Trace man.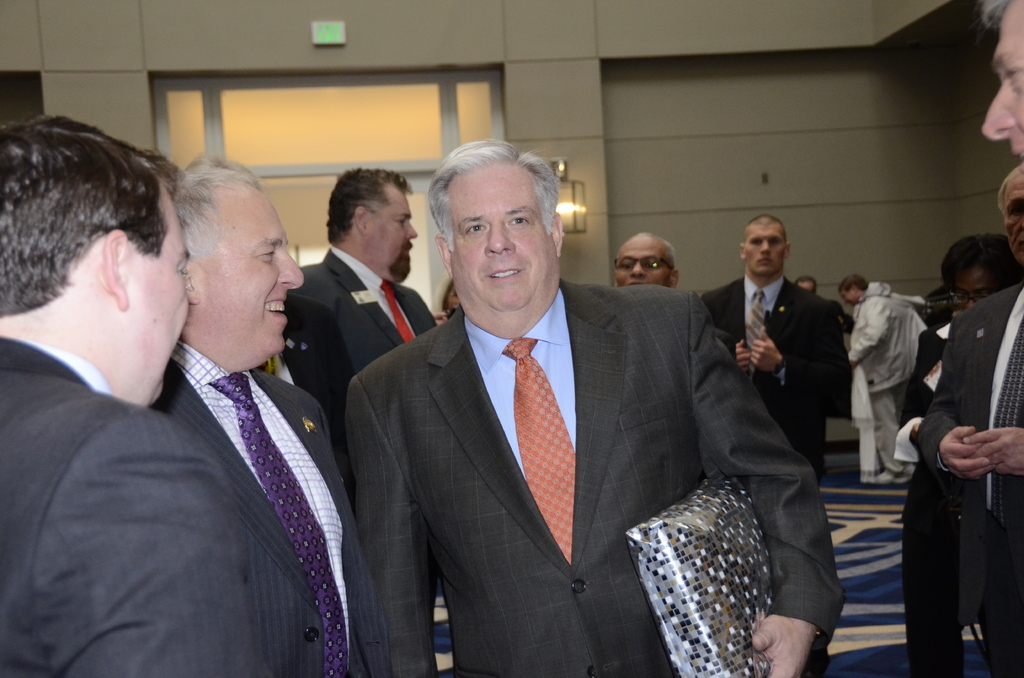
Traced to select_region(981, 0, 1023, 160).
